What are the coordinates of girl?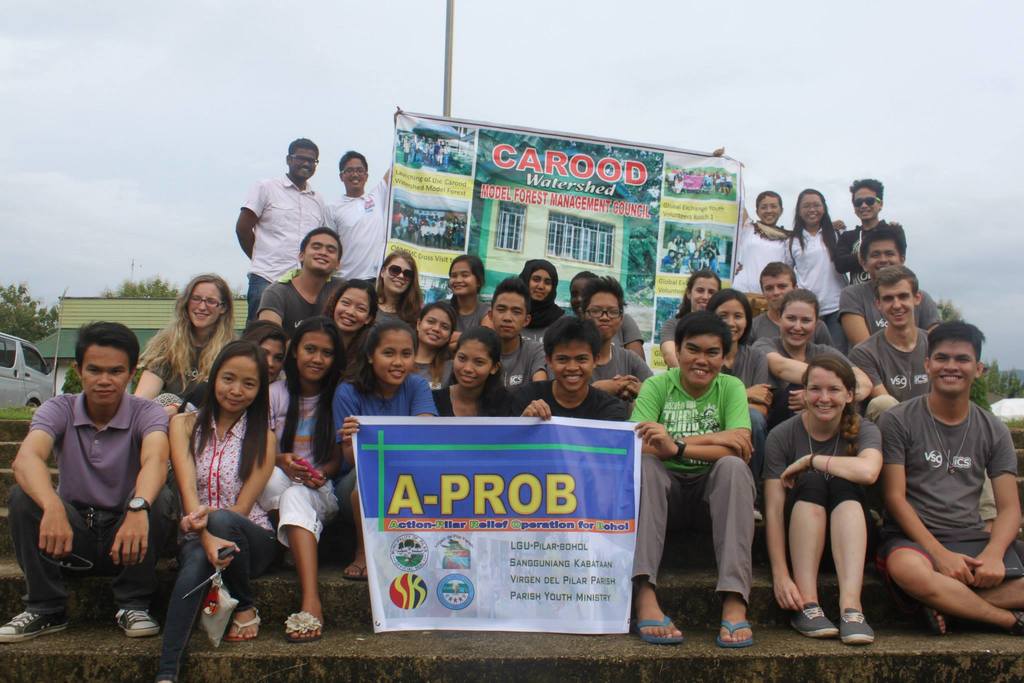
794,189,849,350.
